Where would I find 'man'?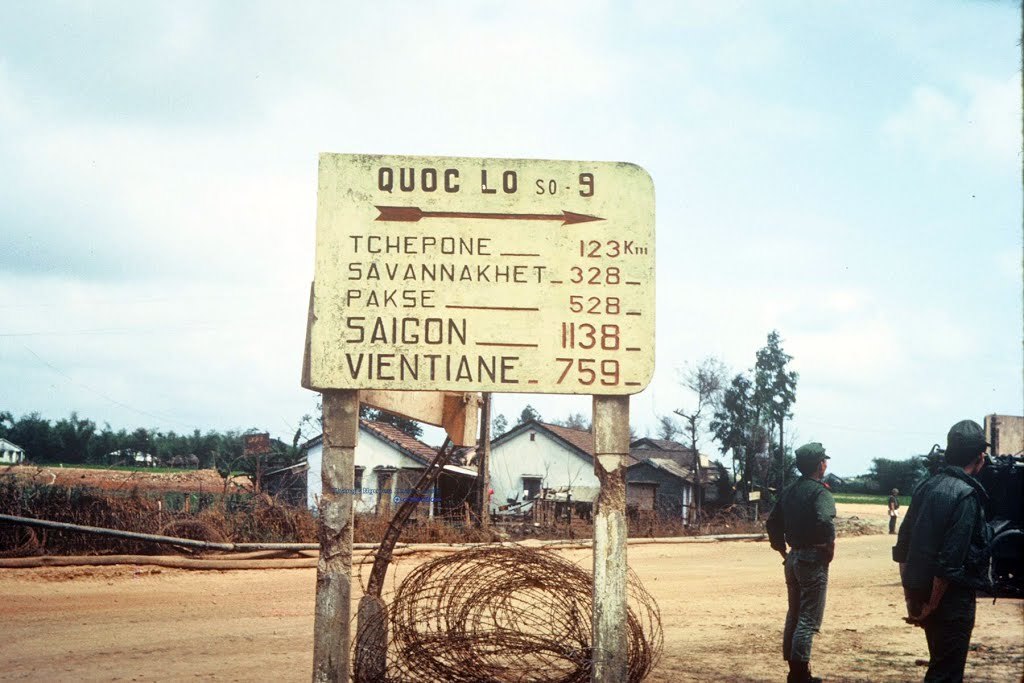
At <box>887,485,899,533</box>.
